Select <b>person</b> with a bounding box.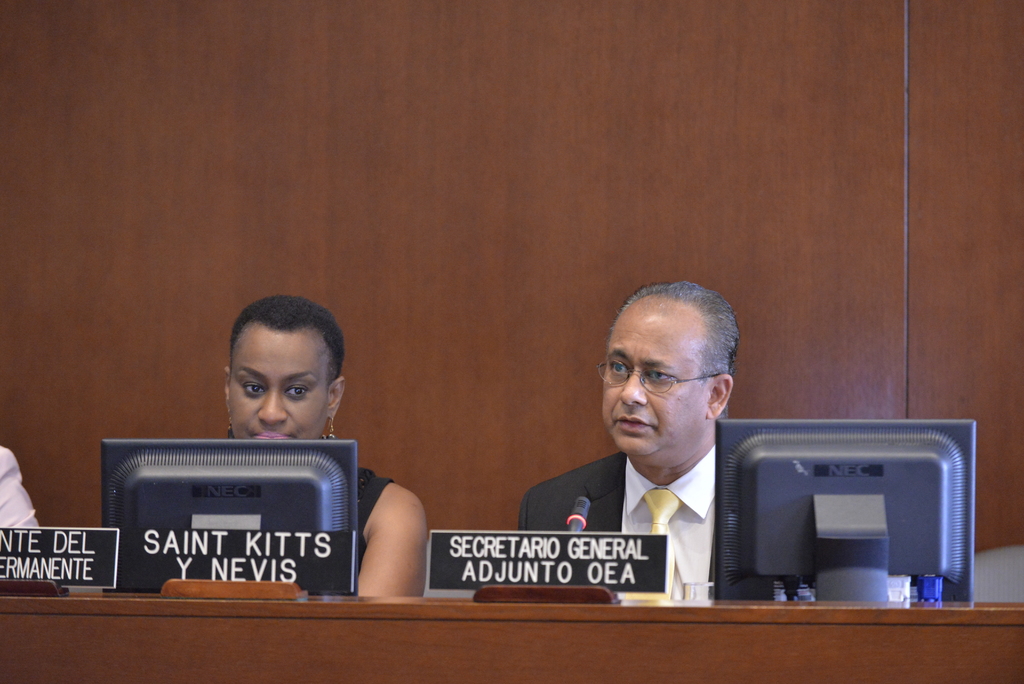
BBox(199, 284, 424, 590).
